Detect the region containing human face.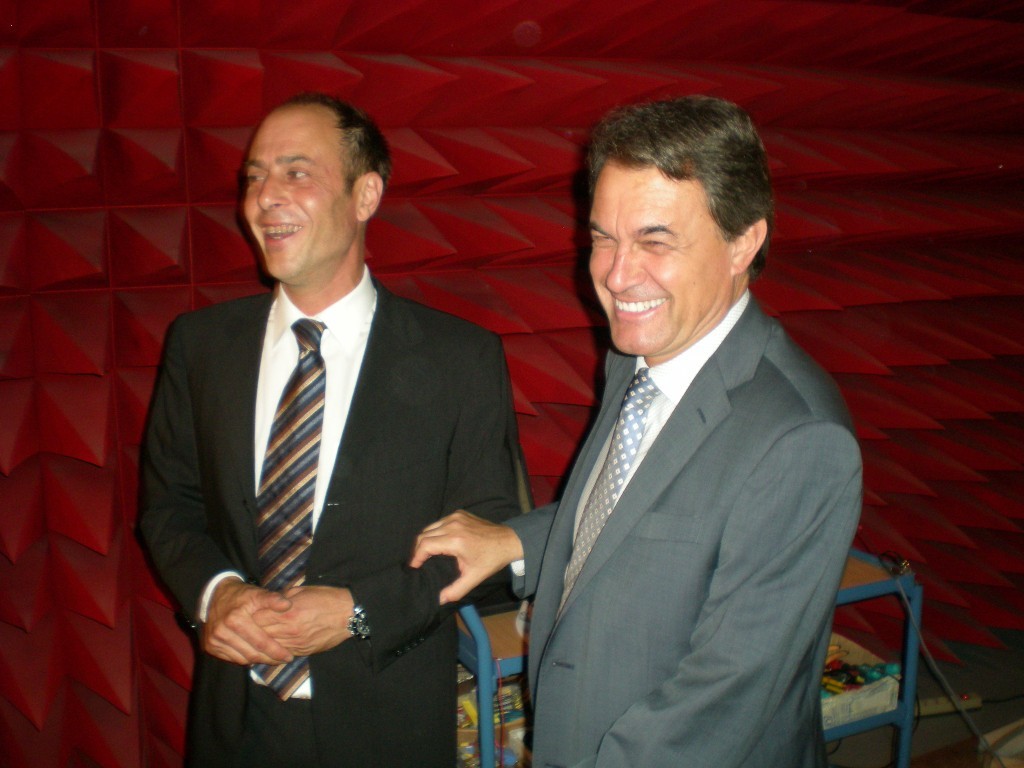
bbox=[586, 163, 730, 357].
